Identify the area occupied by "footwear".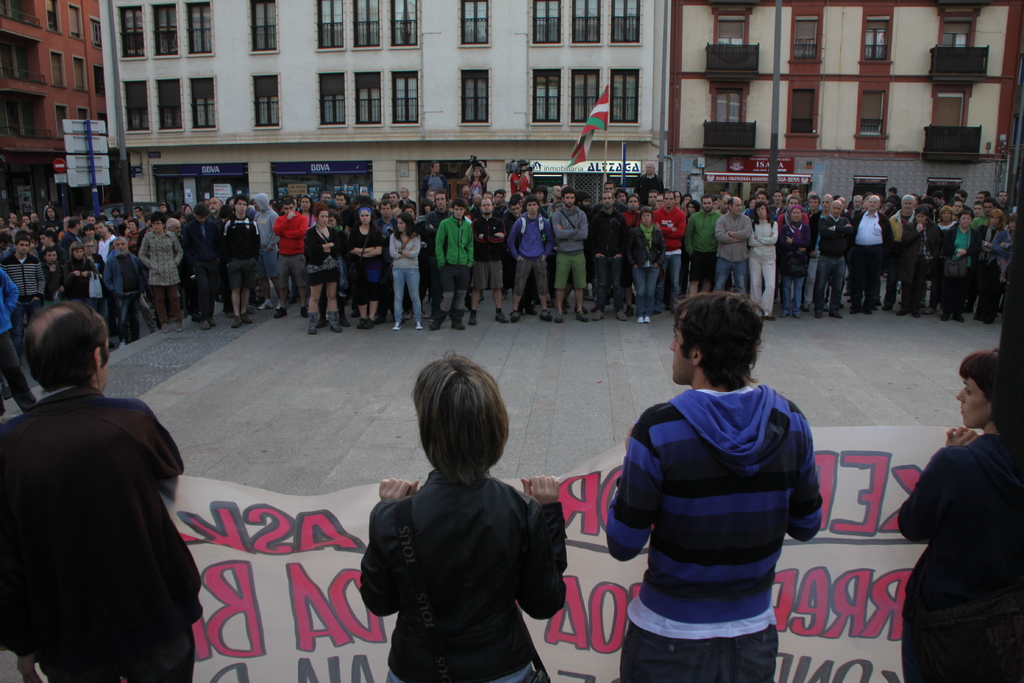
Area: bbox=[778, 311, 790, 320].
